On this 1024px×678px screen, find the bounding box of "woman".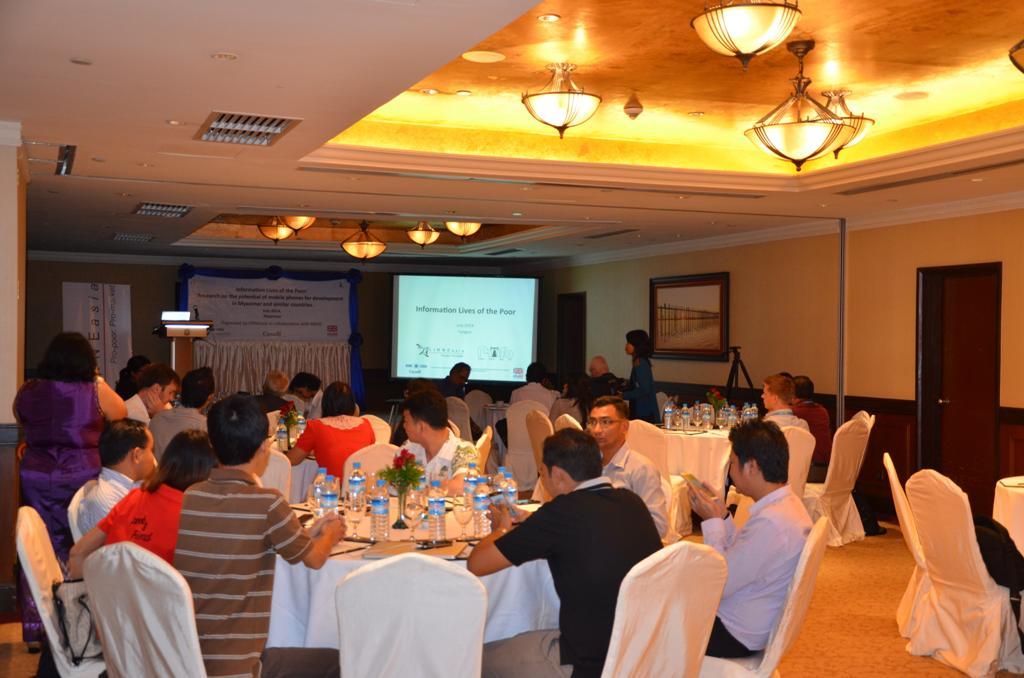
Bounding box: (1, 328, 131, 661).
